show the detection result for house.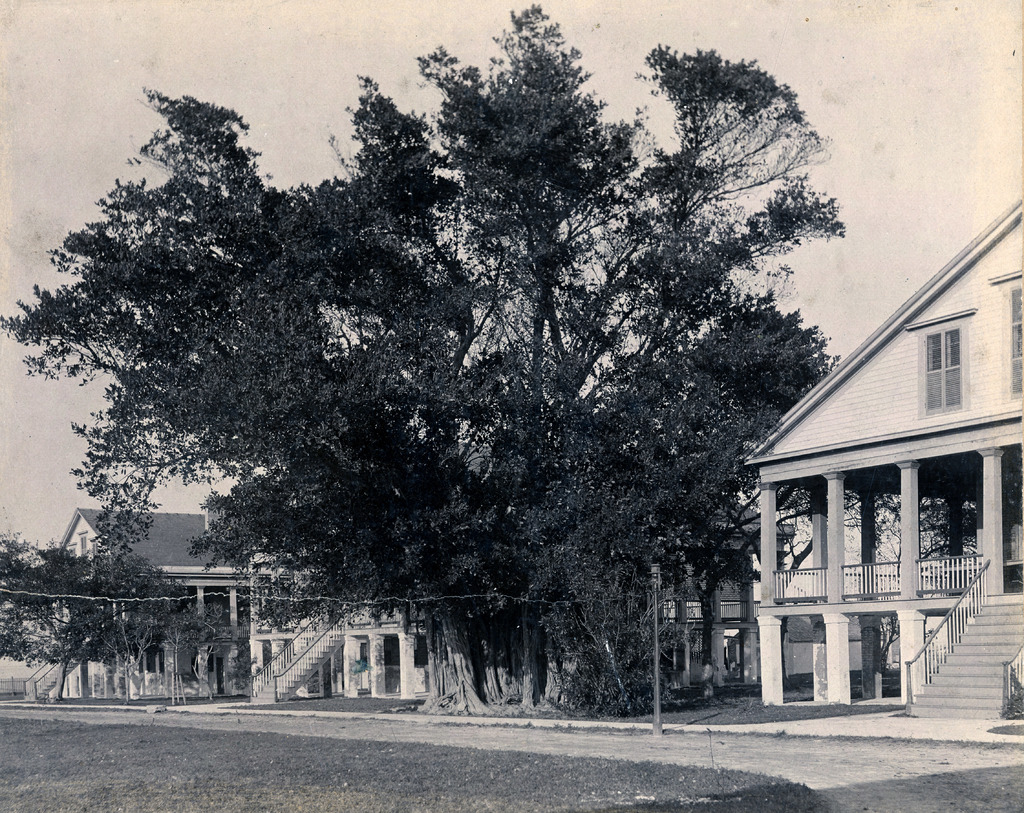
739, 163, 1002, 725.
